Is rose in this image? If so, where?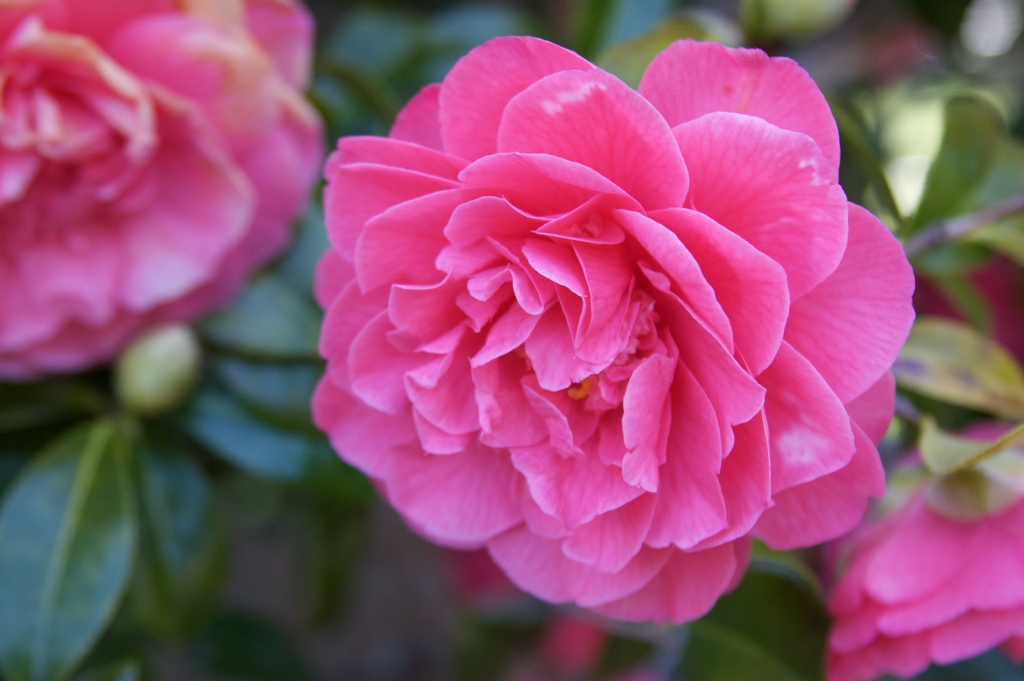
Yes, at 824/424/1023/680.
